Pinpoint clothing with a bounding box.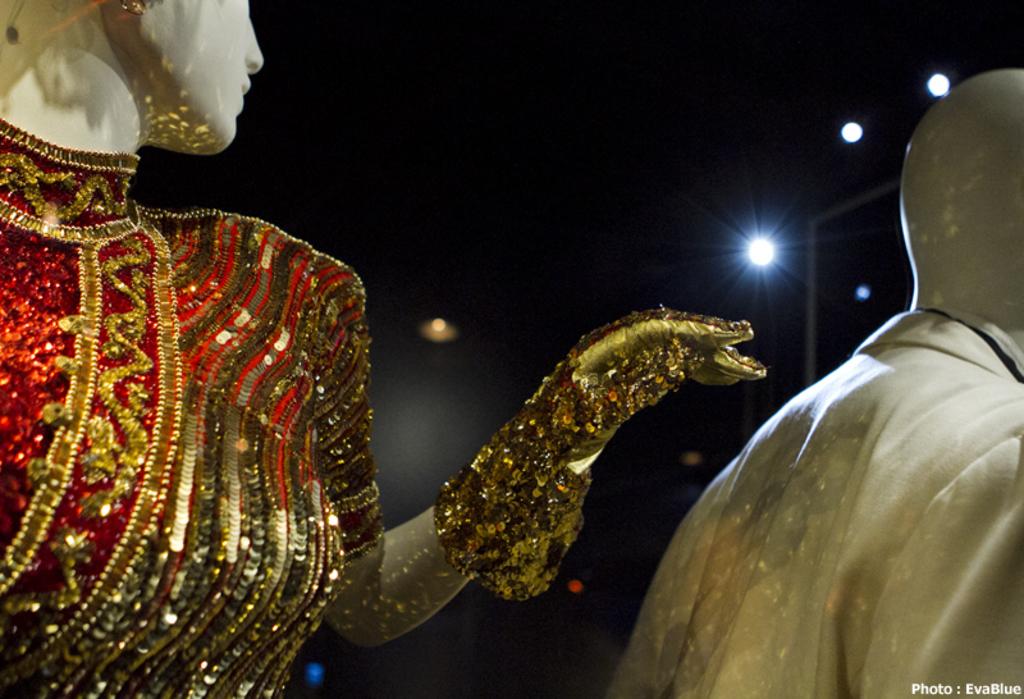
rect(37, 90, 385, 698).
